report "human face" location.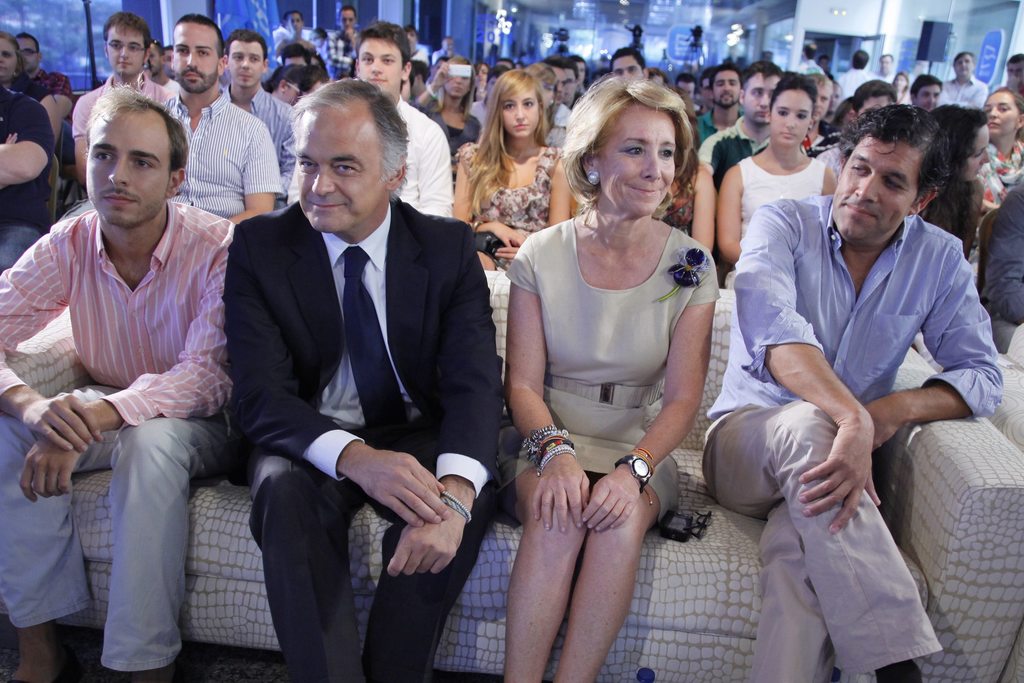
Report: [x1=0, y1=38, x2=19, y2=81].
